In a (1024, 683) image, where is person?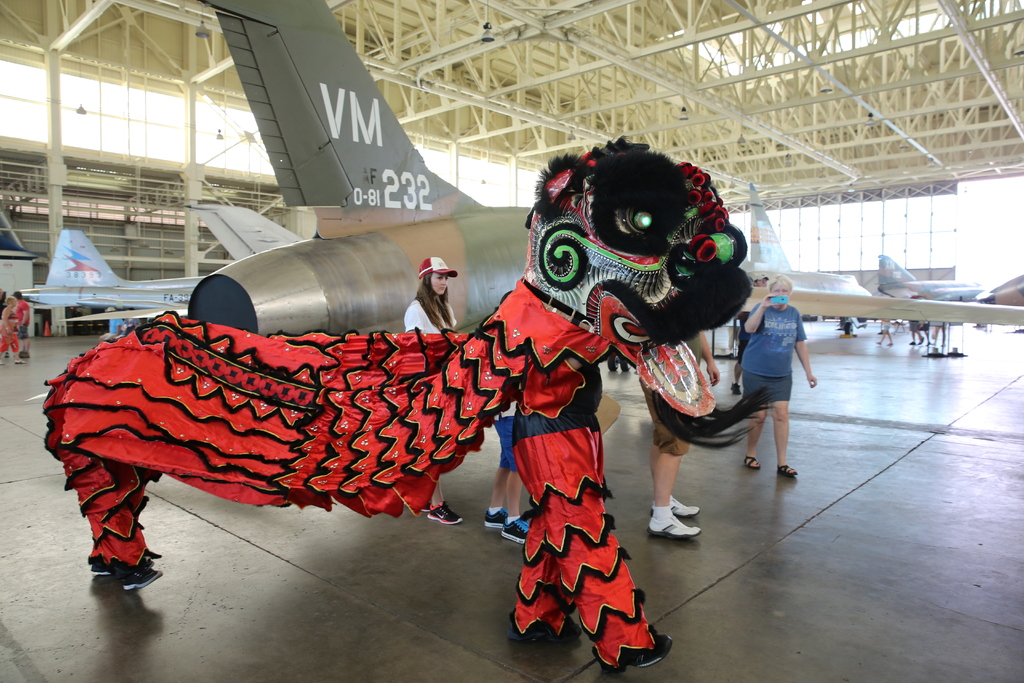
bbox=(876, 320, 894, 347).
